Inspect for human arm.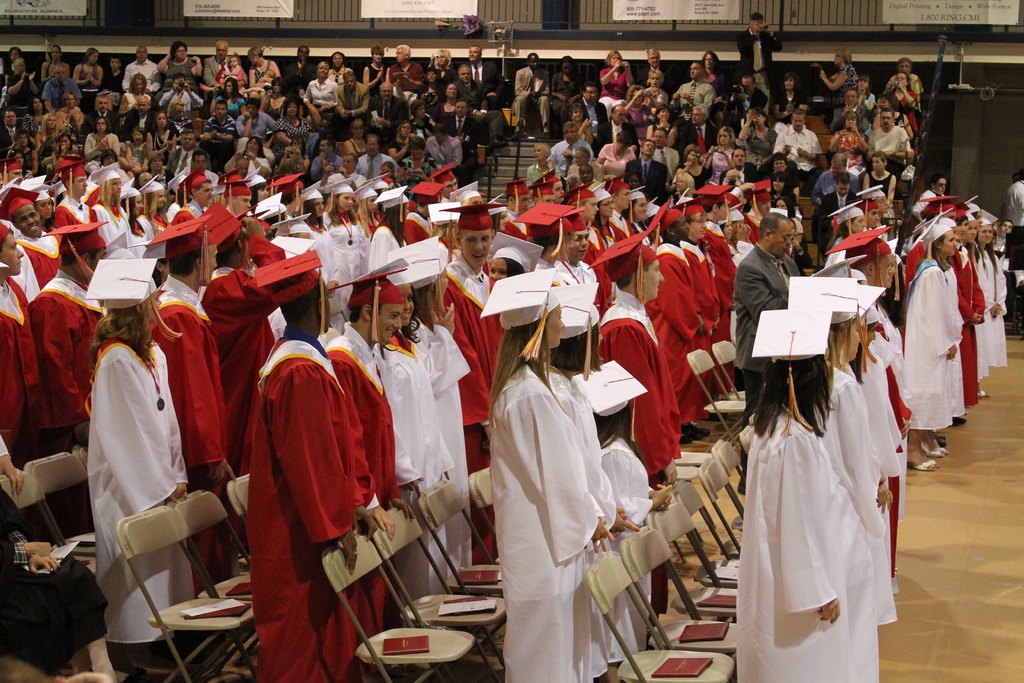
Inspection: left=269, top=60, right=282, bottom=79.
